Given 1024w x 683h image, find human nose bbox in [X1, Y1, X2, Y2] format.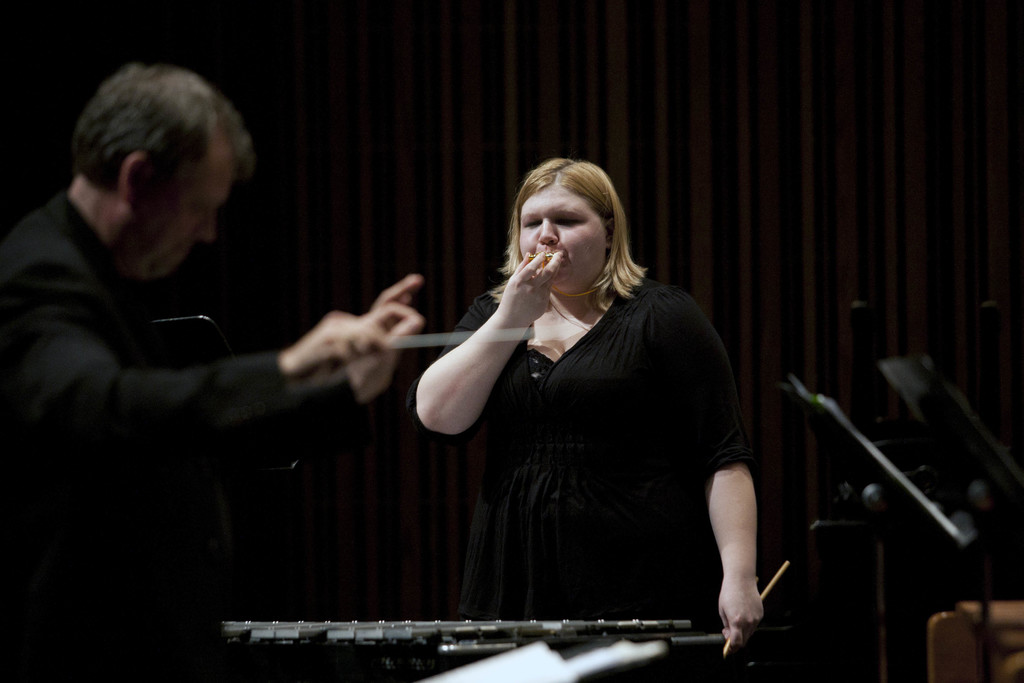
[537, 218, 557, 247].
